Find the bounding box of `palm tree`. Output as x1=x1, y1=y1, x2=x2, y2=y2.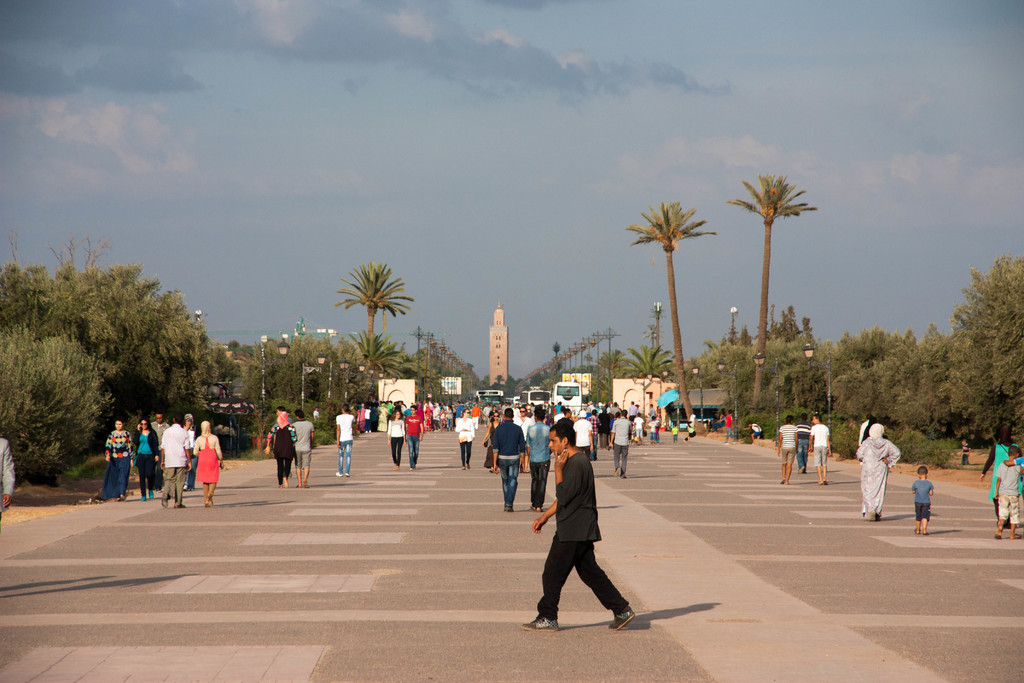
x1=740, y1=161, x2=826, y2=421.
